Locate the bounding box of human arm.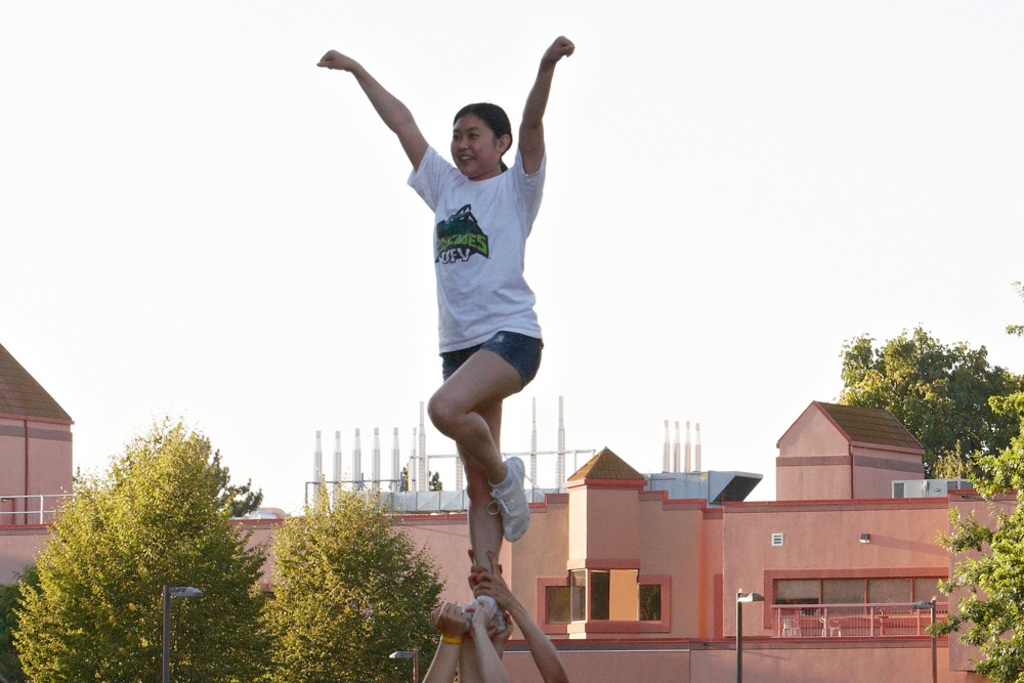
Bounding box: Rect(328, 31, 456, 212).
